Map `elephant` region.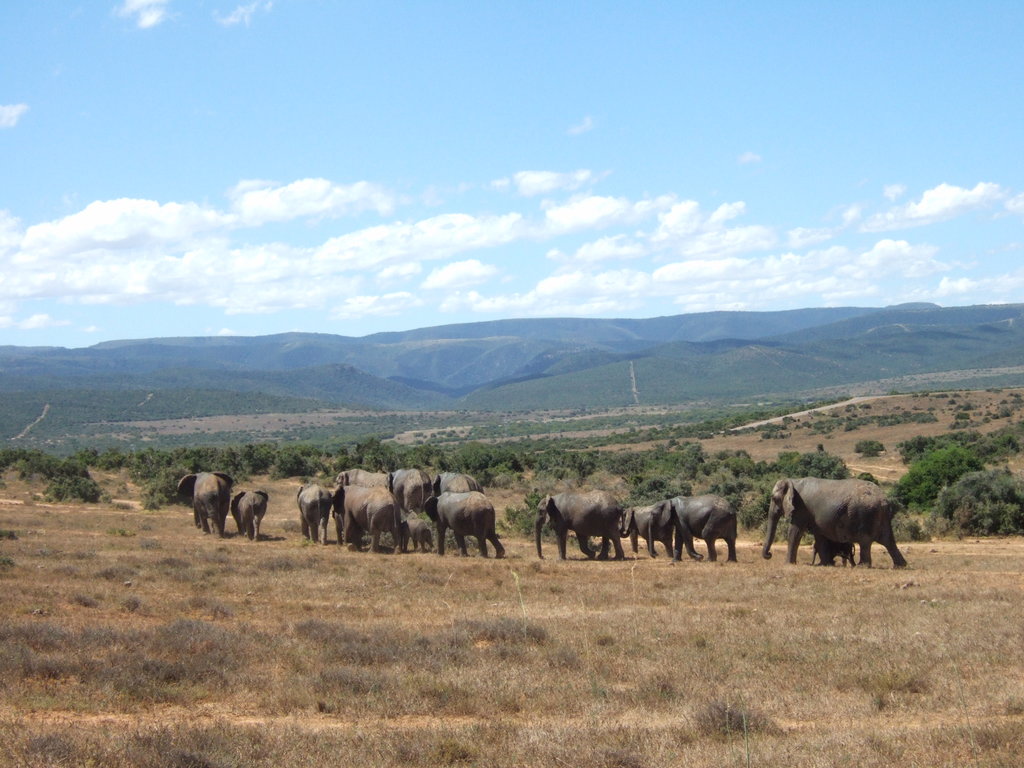
Mapped to rect(330, 491, 404, 561).
